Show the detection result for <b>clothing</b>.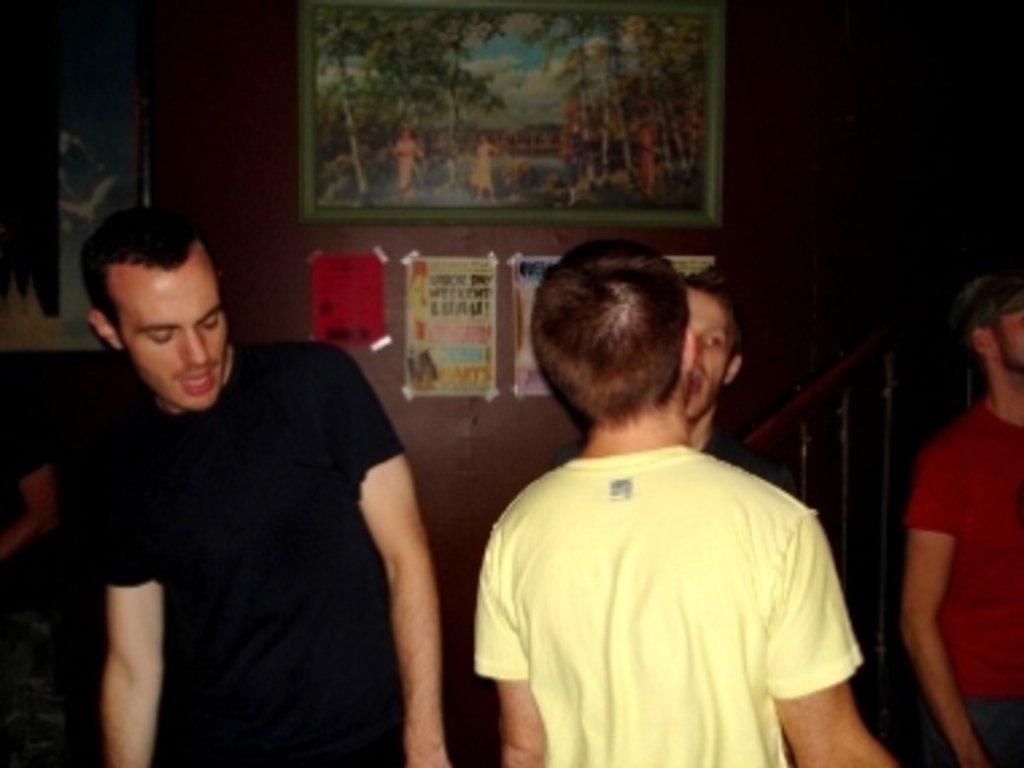
<box>469,439,865,765</box>.
